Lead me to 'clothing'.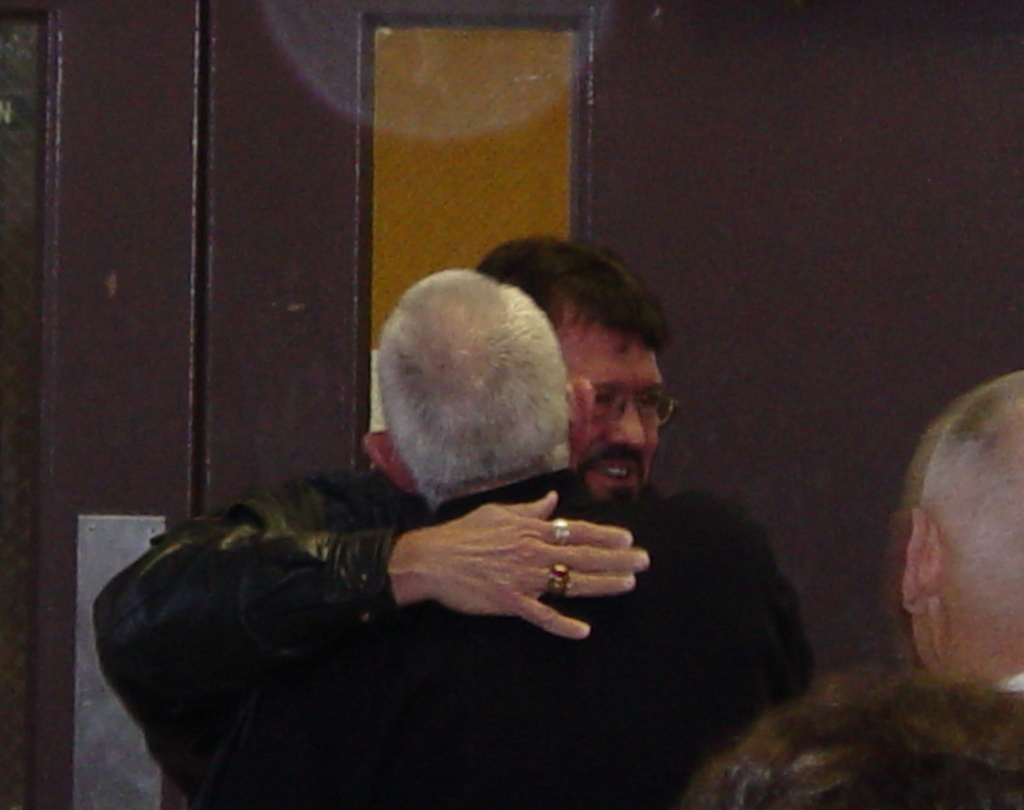
Lead to x1=85, y1=456, x2=579, y2=804.
